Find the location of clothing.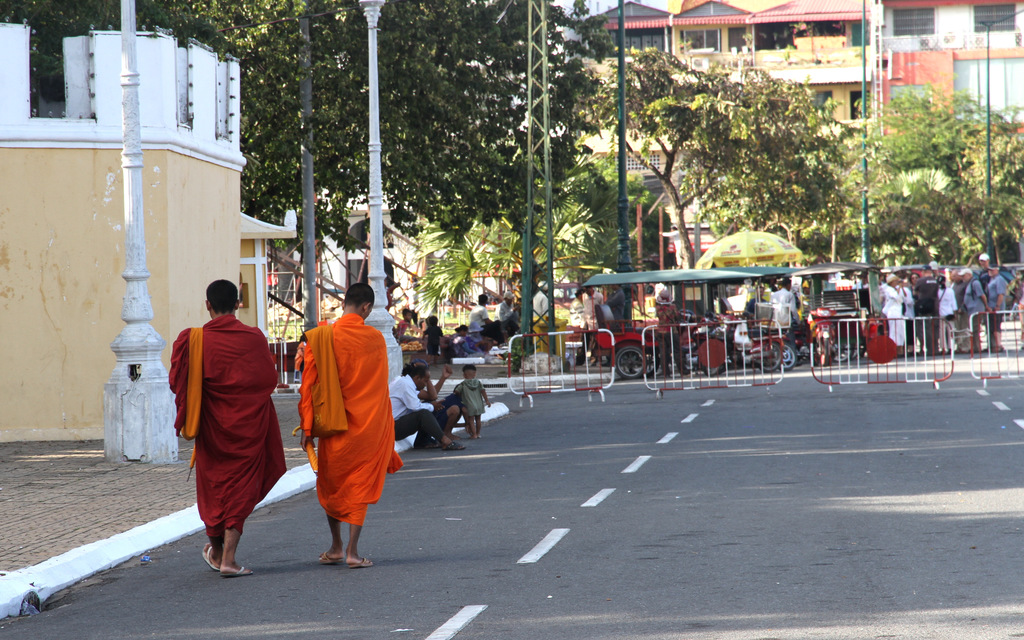
Location: x1=496 y1=300 x2=518 y2=330.
